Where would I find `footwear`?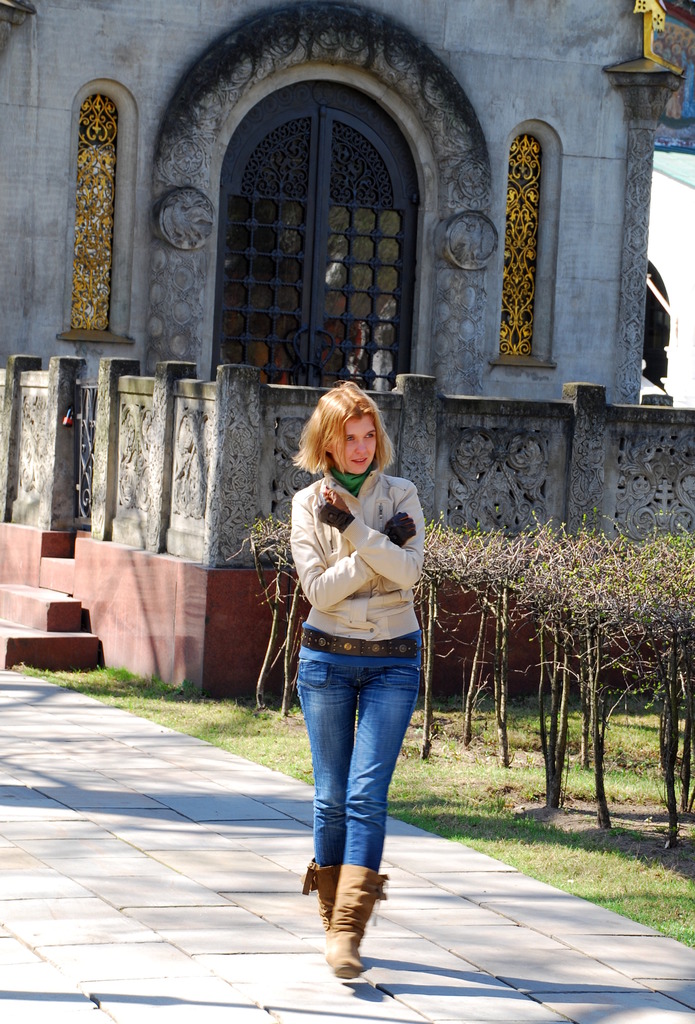
At [left=298, top=861, right=341, bottom=931].
